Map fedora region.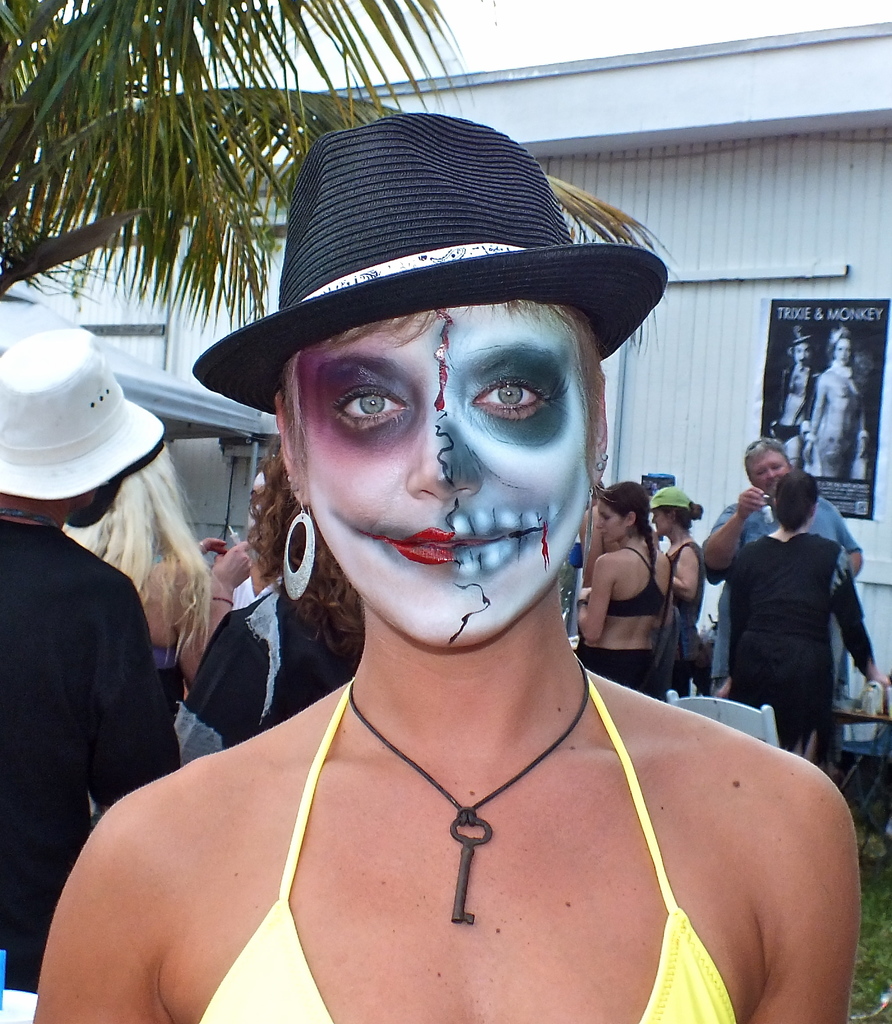
Mapped to bbox(205, 105, 677, 438).
